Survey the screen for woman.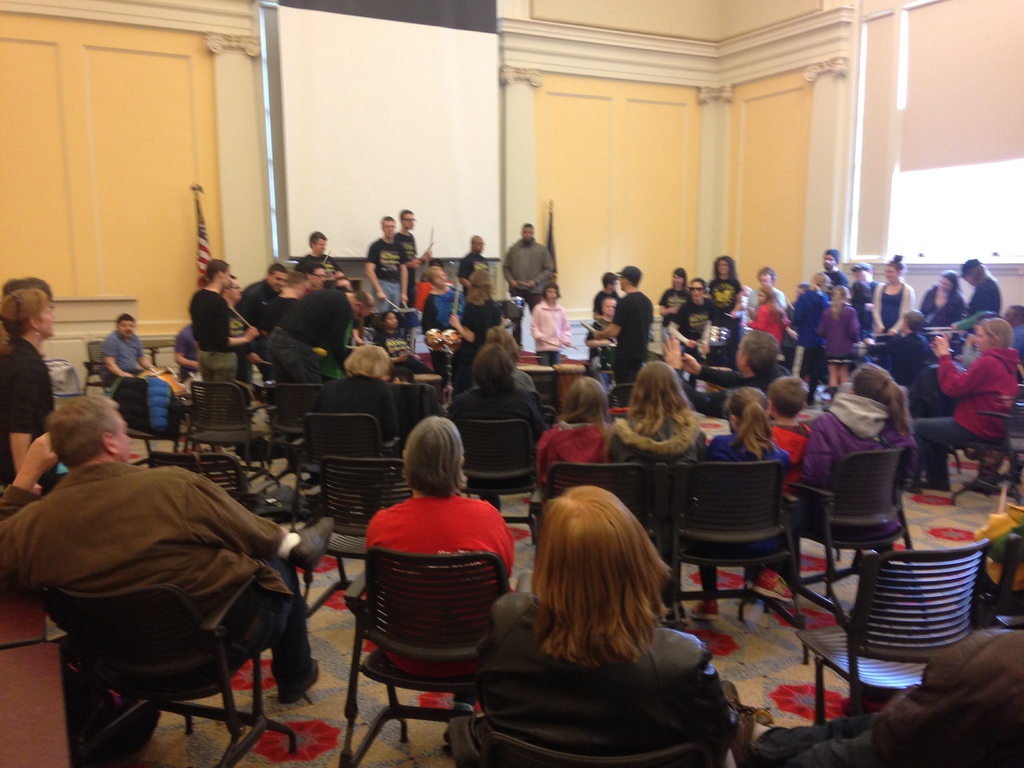
Survey found: detection(774, 360, 916, 547).
